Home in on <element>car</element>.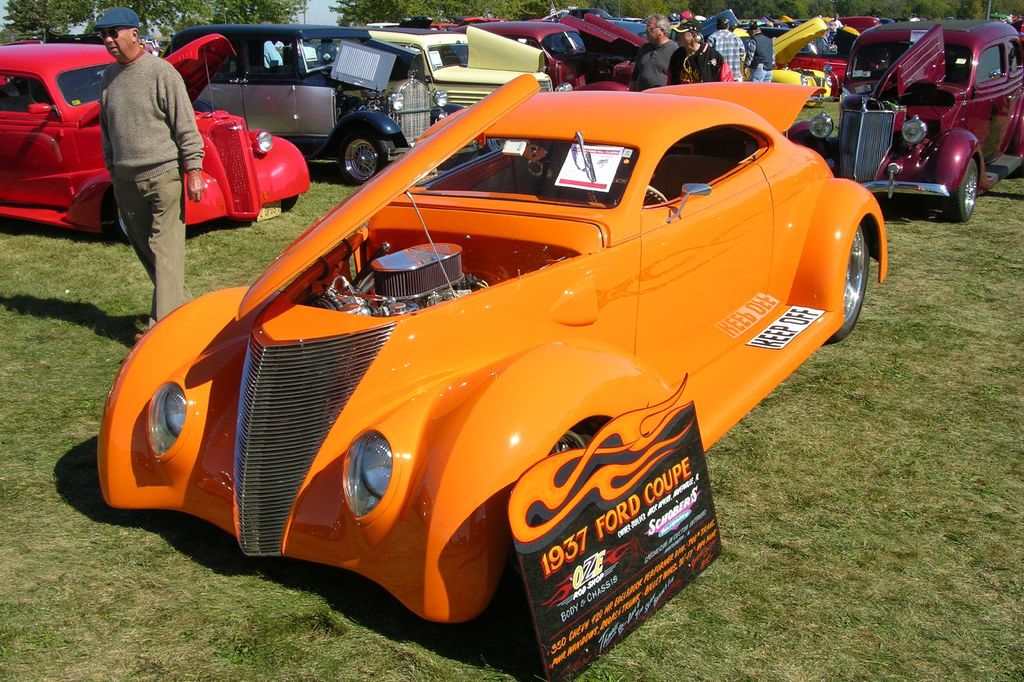
Homed in at l=369, t=26, r=569, b=118.
